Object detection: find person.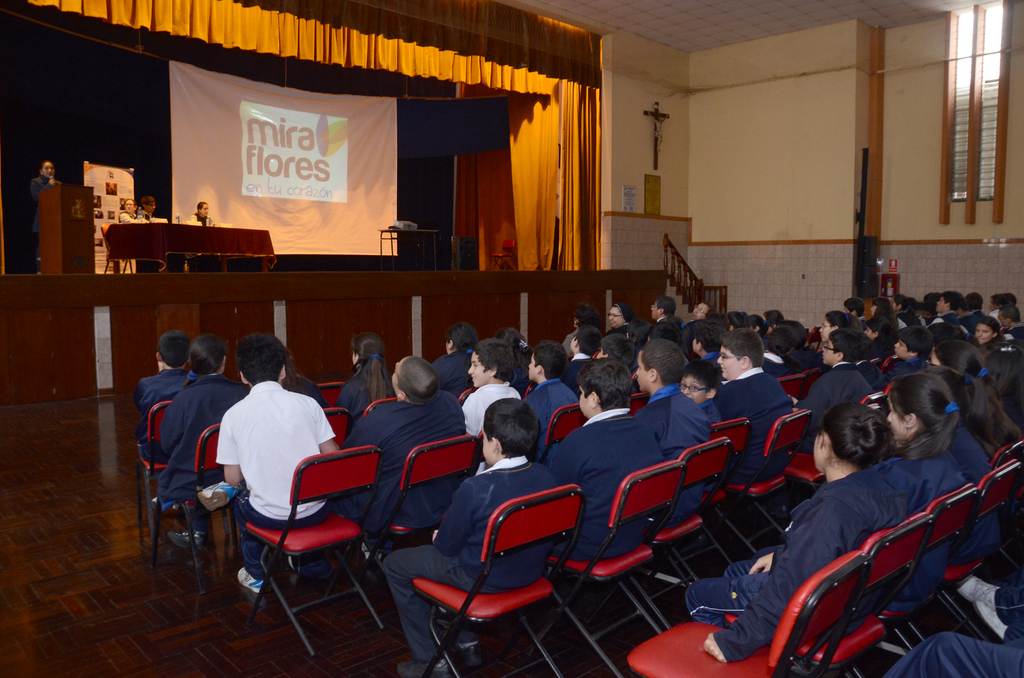
bbox=[193, 328, 340, 597].
